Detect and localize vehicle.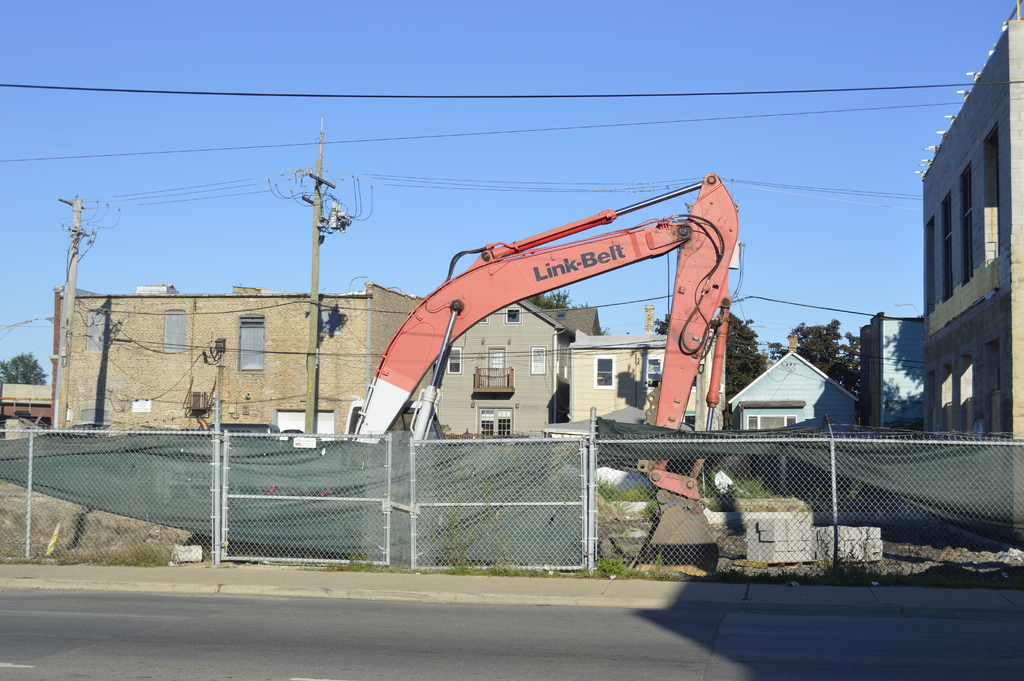
Localized at select_region(337, 170, 761, 479).
